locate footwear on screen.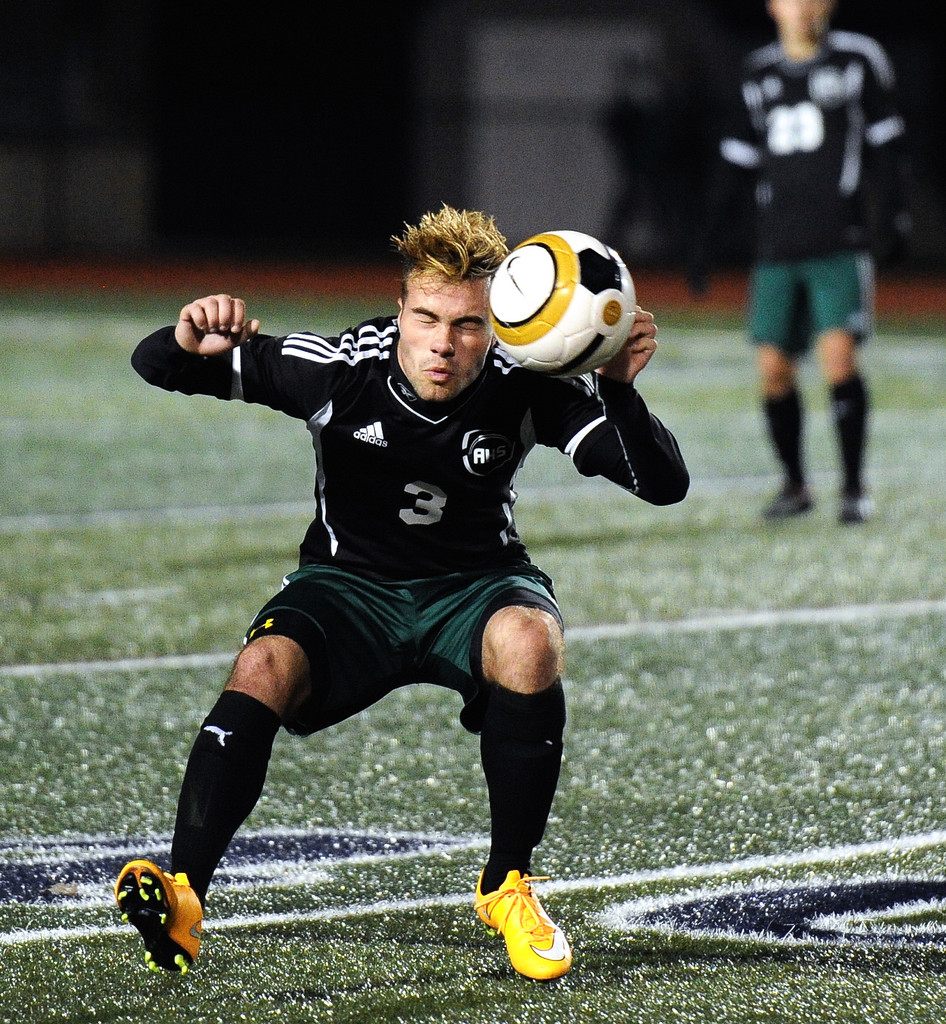
On screen at box=[761, 479, 812, 519].
